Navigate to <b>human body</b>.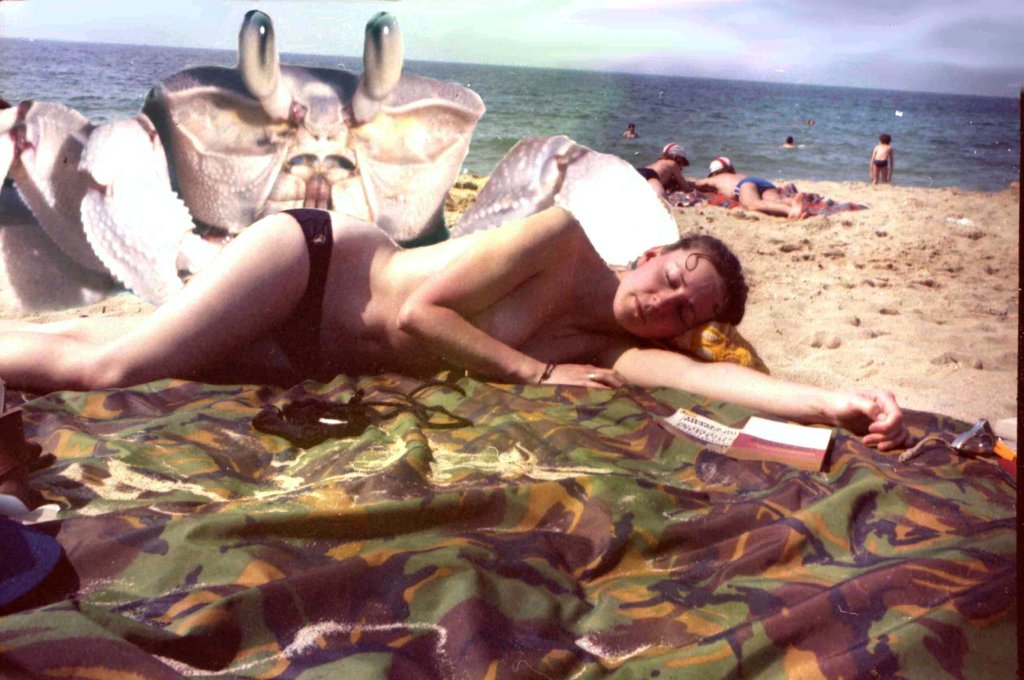
Navigation target: x1=0, y1=205, x2=913, y2=448.
